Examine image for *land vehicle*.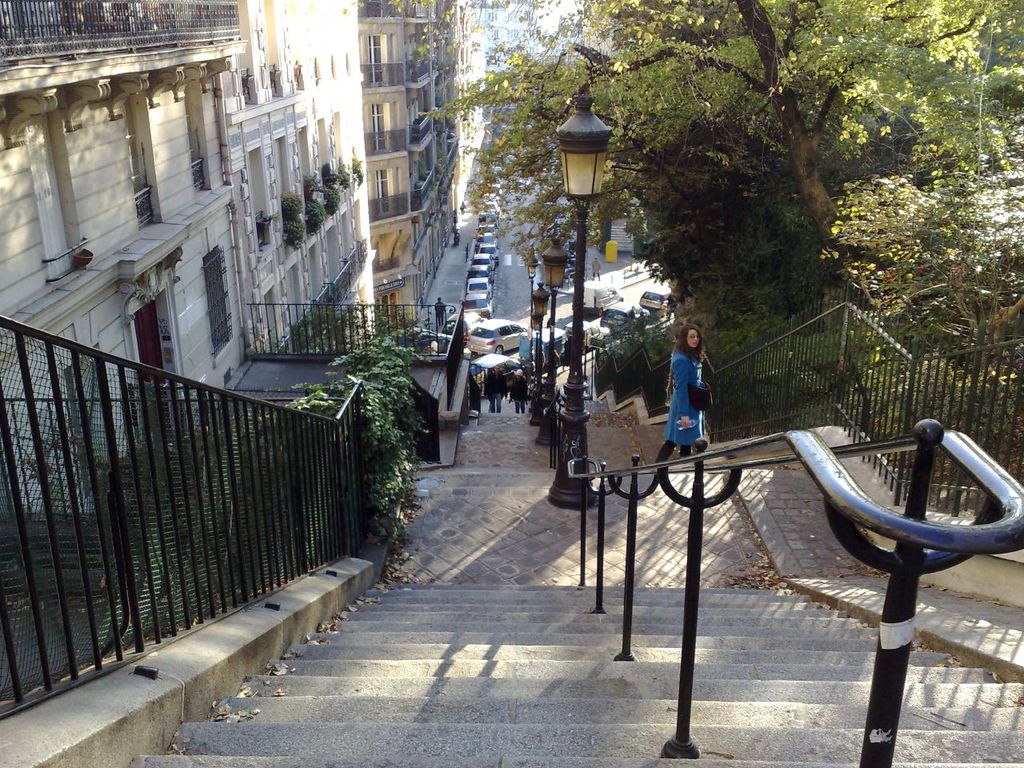
Examination result: box(480, 199, 500, 214).
